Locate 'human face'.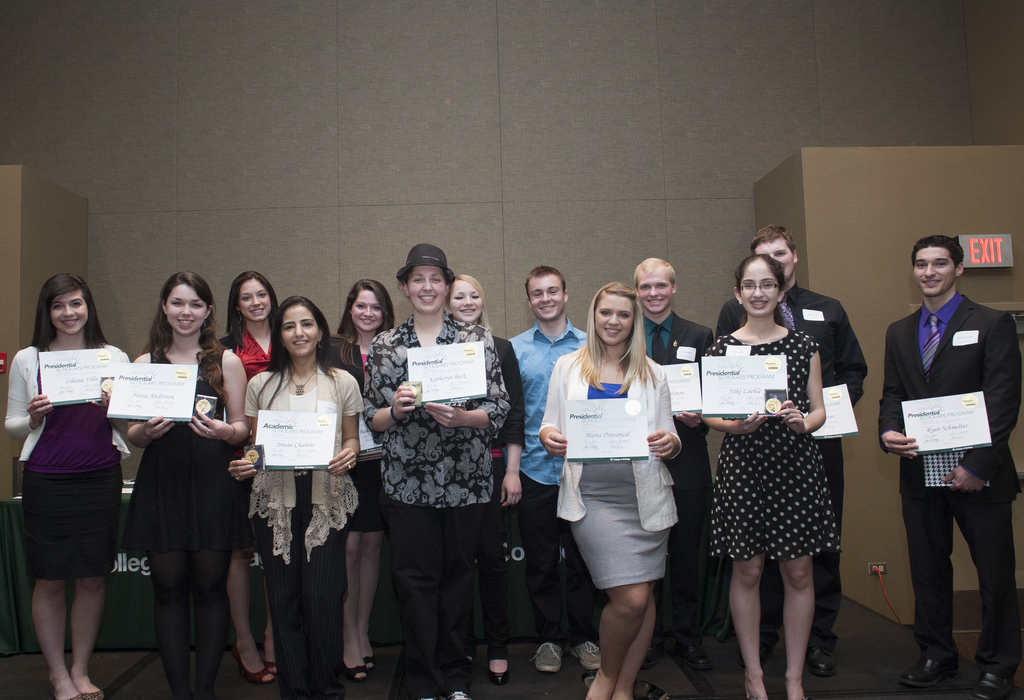
Bounding box: (left=450, top=277, right=484, bottom=323).
